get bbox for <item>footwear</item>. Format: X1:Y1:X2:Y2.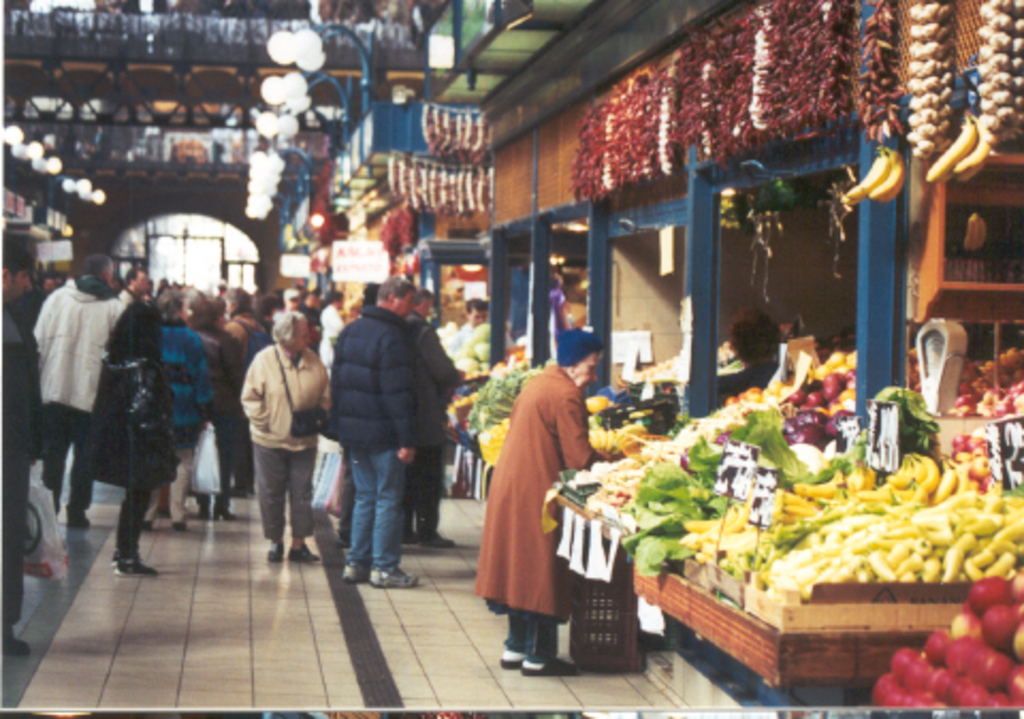
529:657:585:676.
